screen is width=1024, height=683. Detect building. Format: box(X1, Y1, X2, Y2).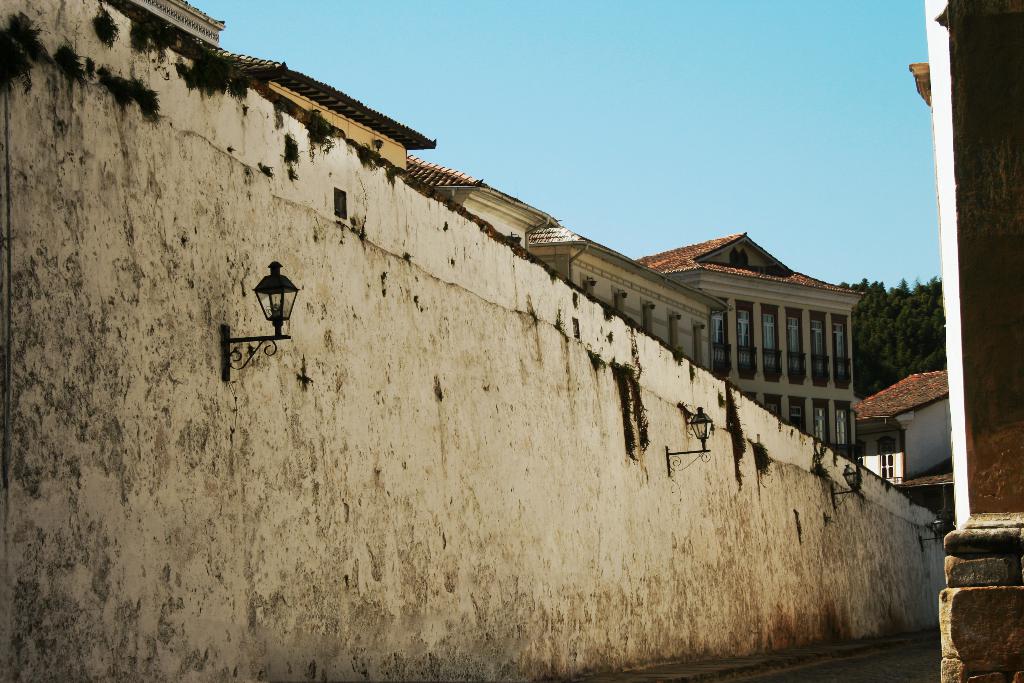
box(633, 228, 868, 465).
